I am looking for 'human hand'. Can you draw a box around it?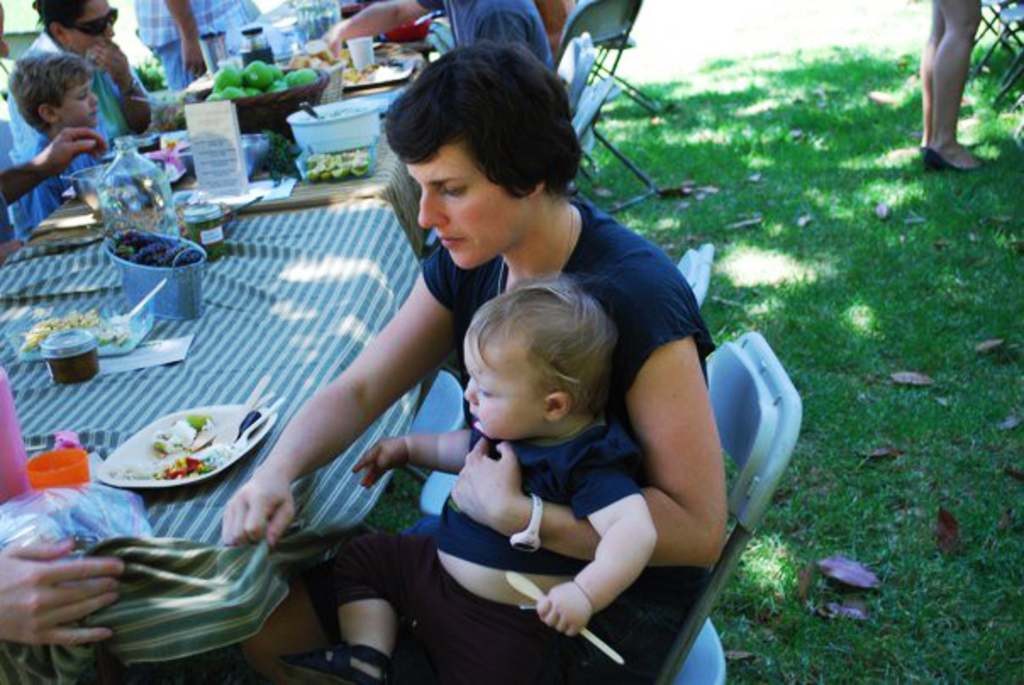
Sure, the bounding box is bbox=[93, 37, 132, 88].
